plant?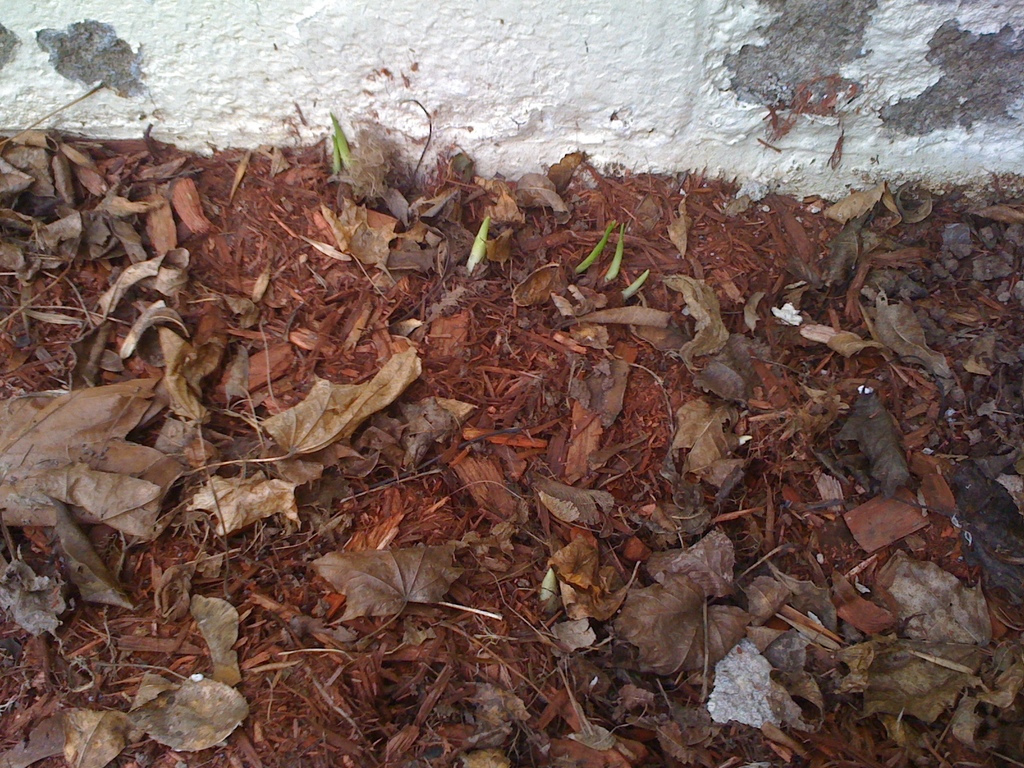
570,217,620,271
